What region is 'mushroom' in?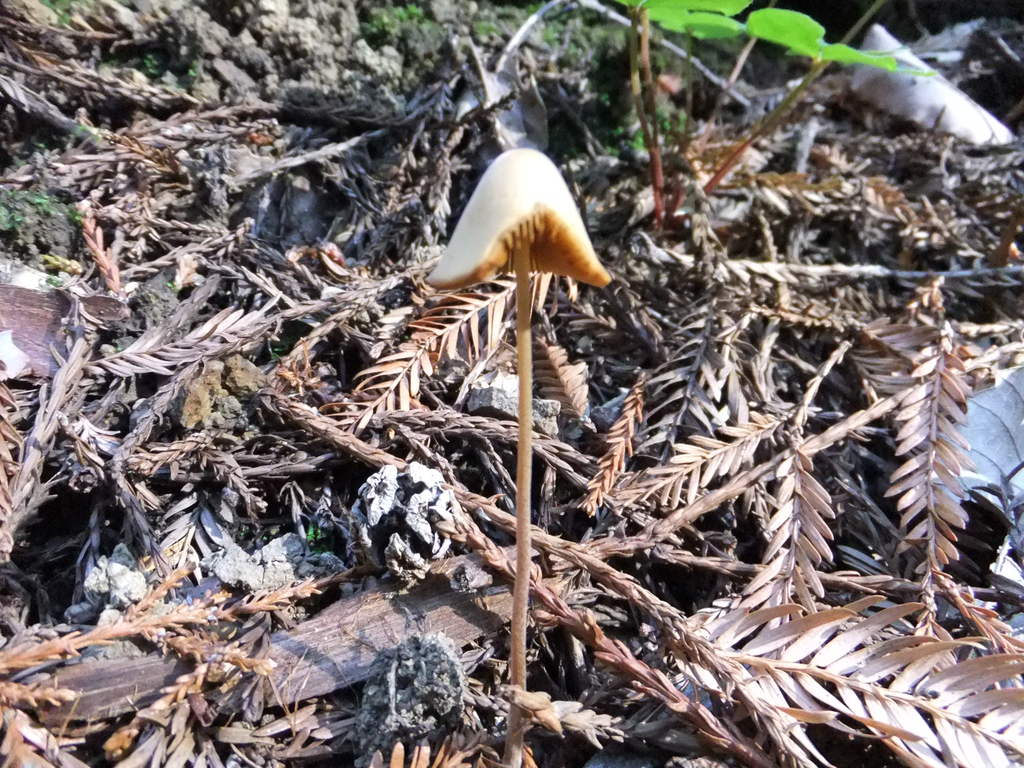
x1=427, y1=147, x2=614, y2=767.
